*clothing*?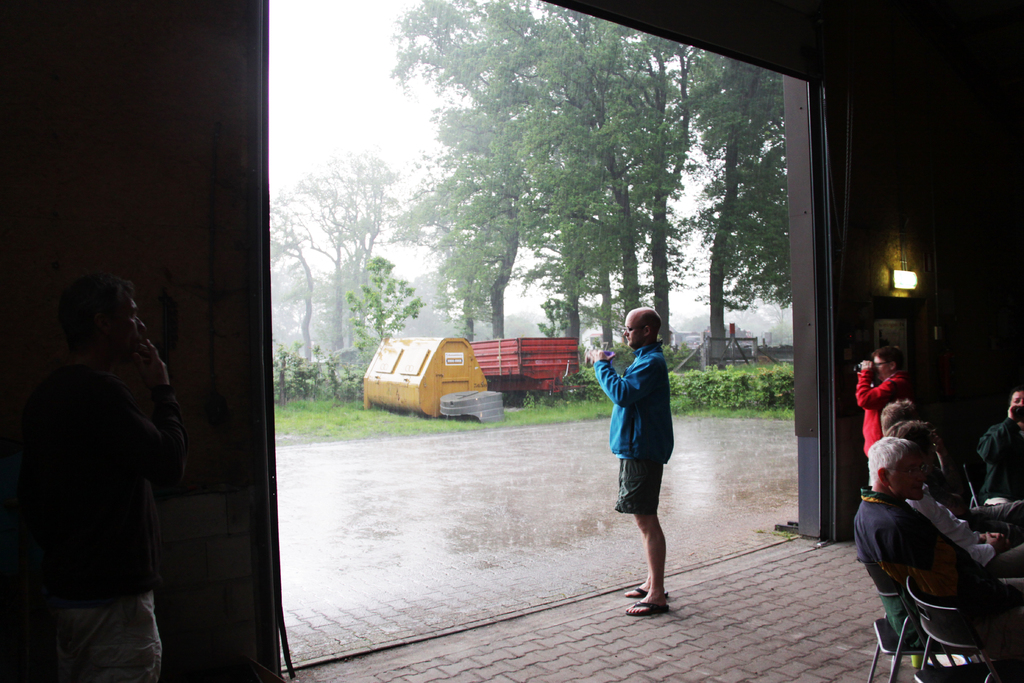
region(973, 415, 1023, 508)
